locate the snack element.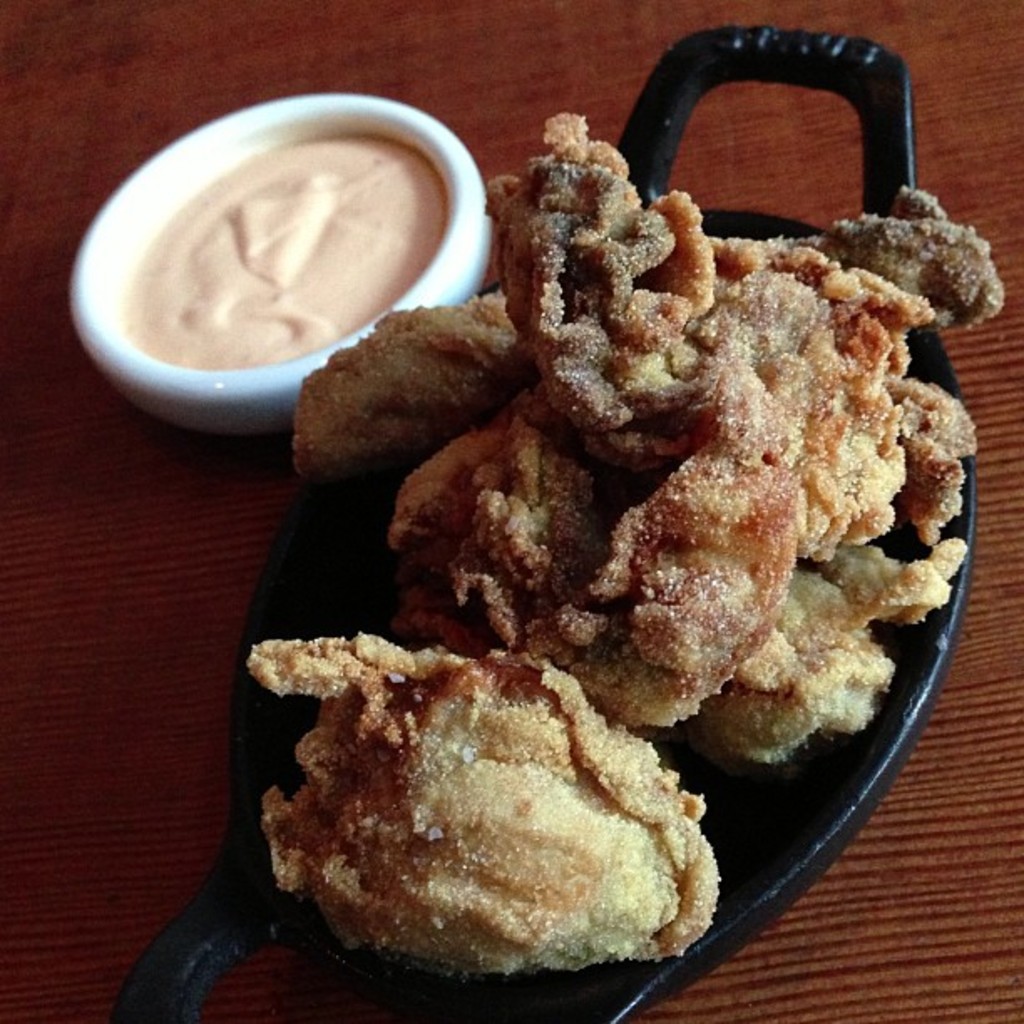
Element bbox: select_region(273, 634, 714, 989).
